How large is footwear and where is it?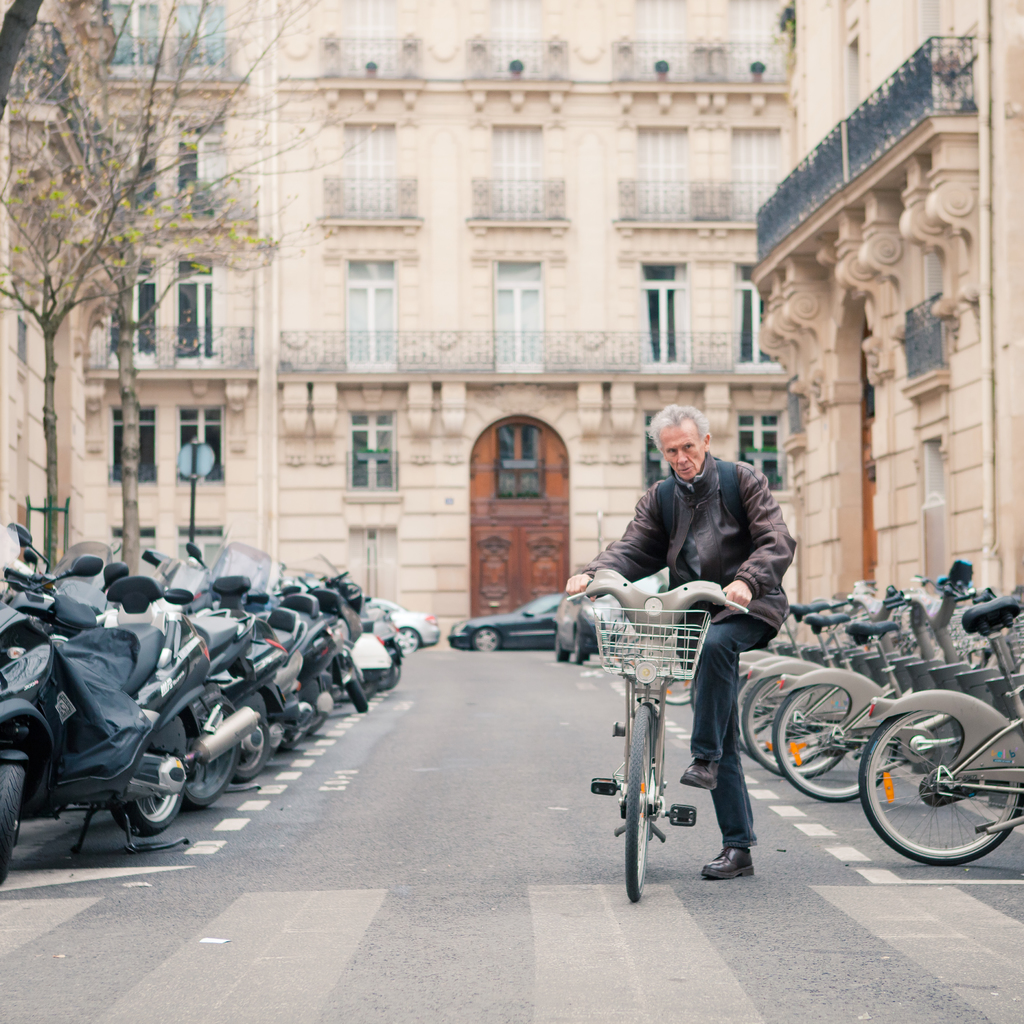
Bounding box: {"x1": 699, "y1": 842, "x2": 753, "y2": 882}.
